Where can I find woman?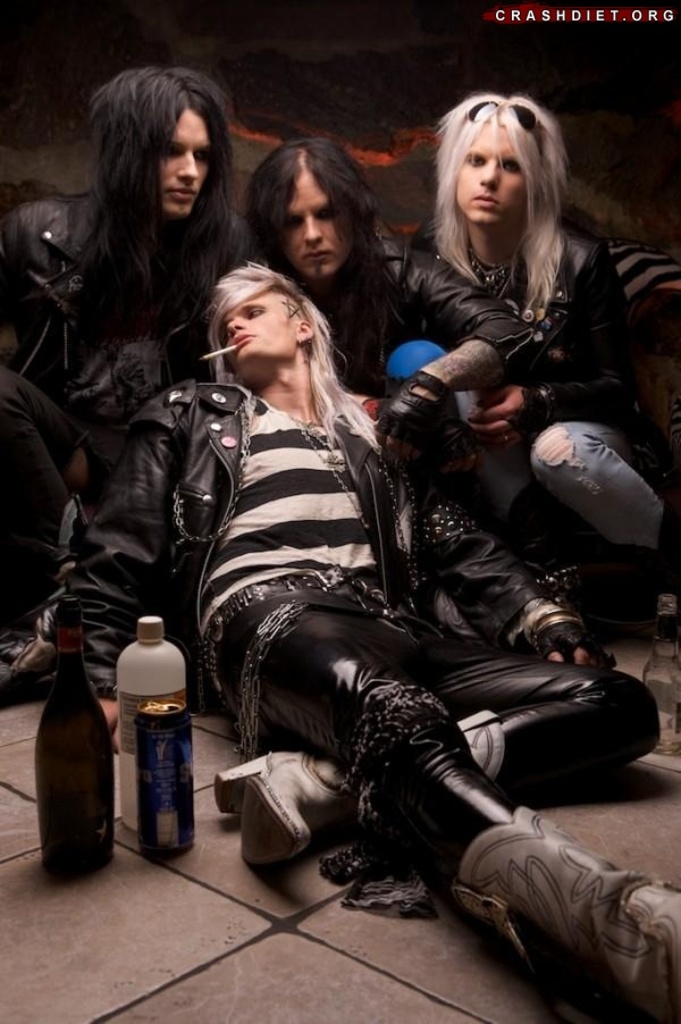
You can find it at (385, 93, 638, 621).
